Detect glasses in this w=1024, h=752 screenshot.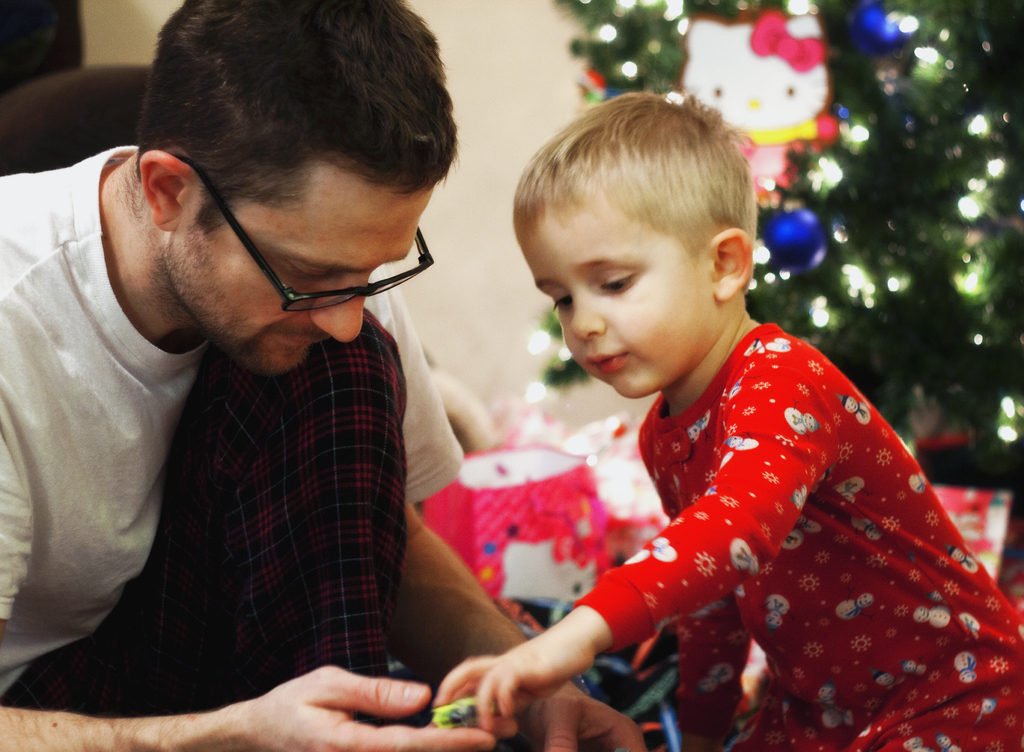
Detection: 143:193:414:308.
